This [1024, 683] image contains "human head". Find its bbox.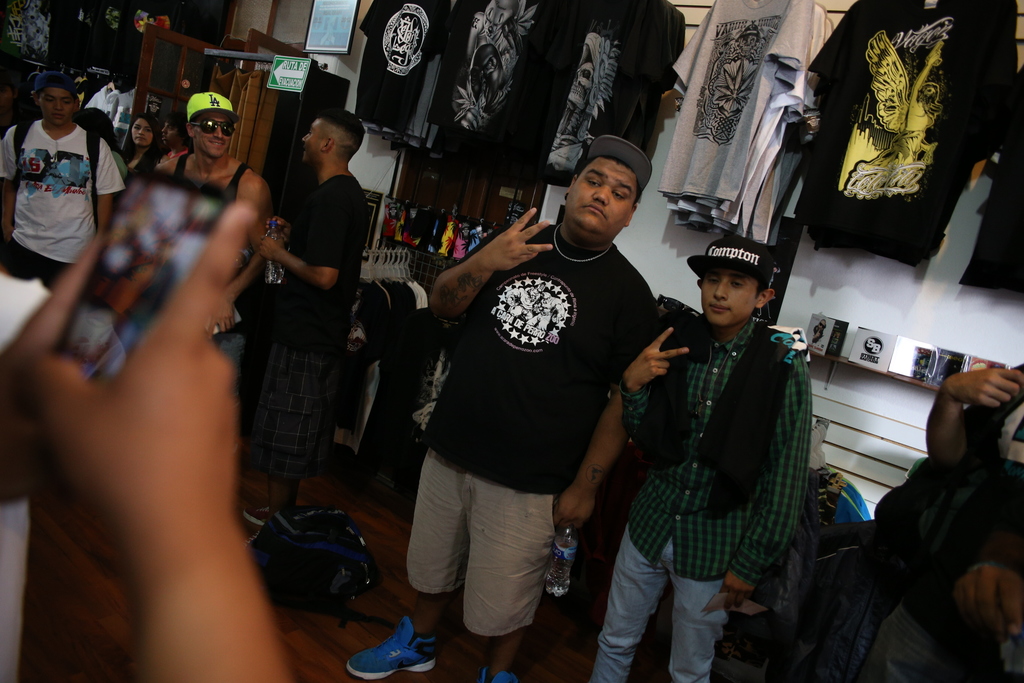
x1=301 y1=108 x2=366 y2=168.
